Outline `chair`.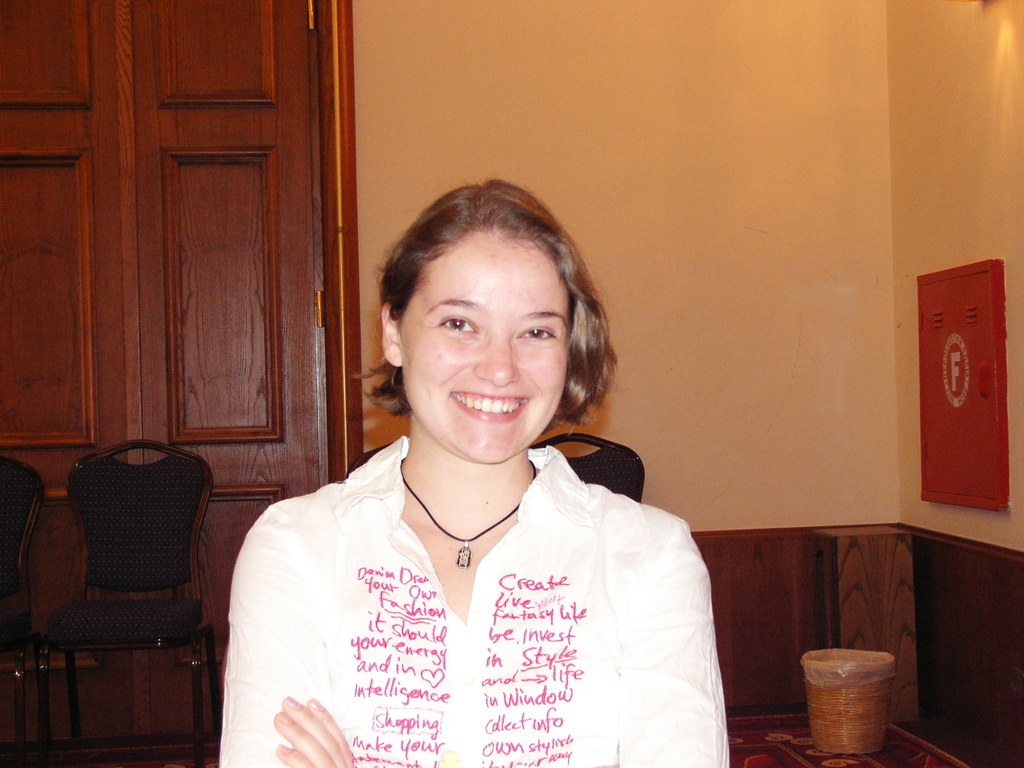
Outline: bbox=(43, 434, 211, 729).
